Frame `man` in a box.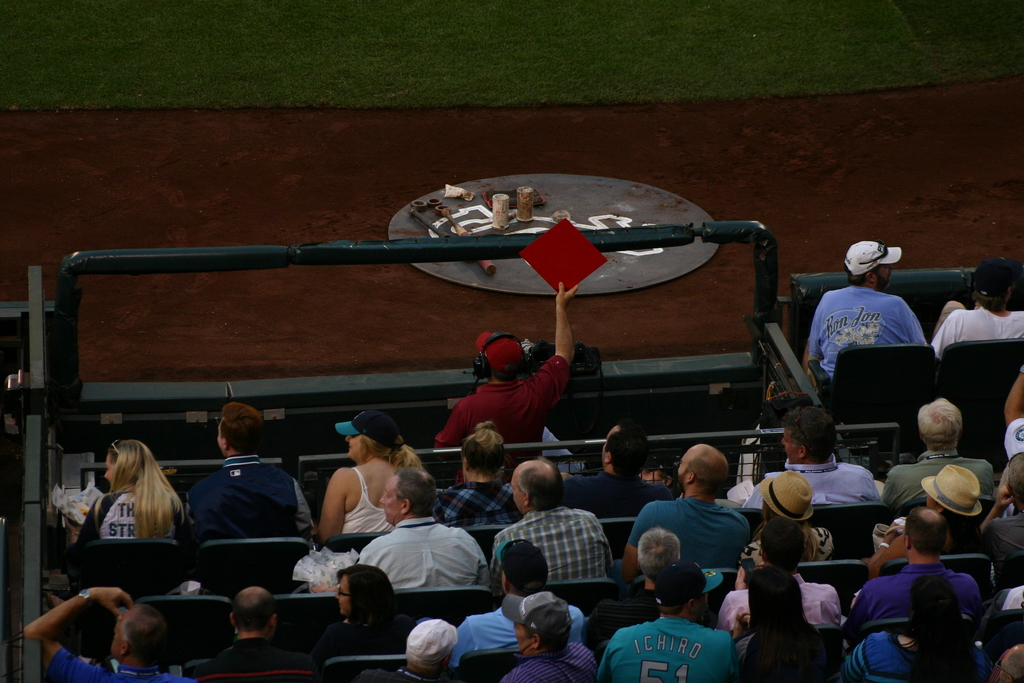
<box>194,588,320,682</box>.
